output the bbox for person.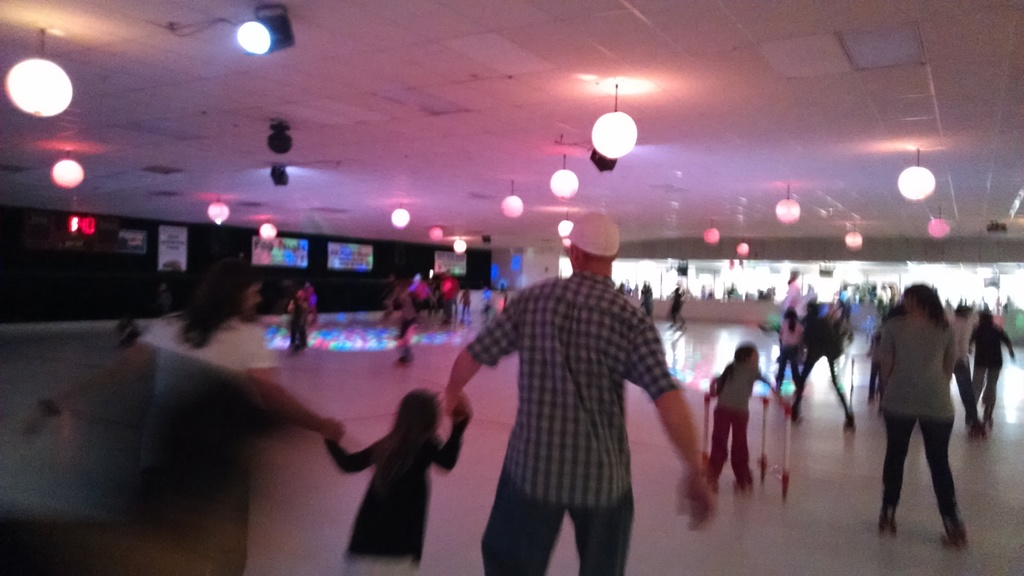
[321,388,468,575].
